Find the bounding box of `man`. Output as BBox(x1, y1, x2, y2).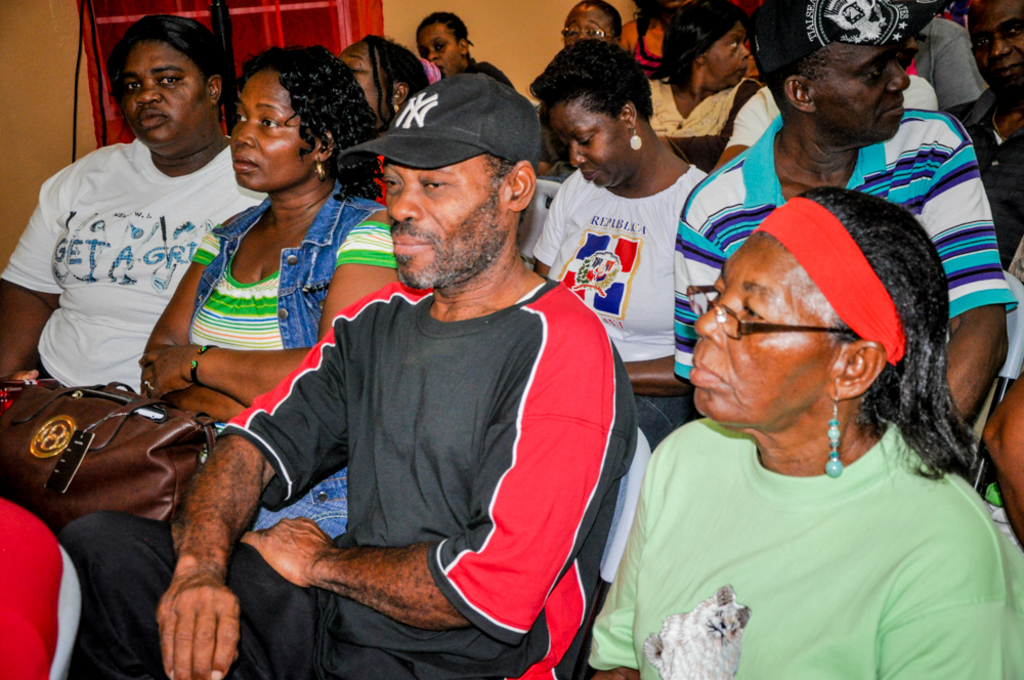
BBox(669, 0, 1018, 429).
